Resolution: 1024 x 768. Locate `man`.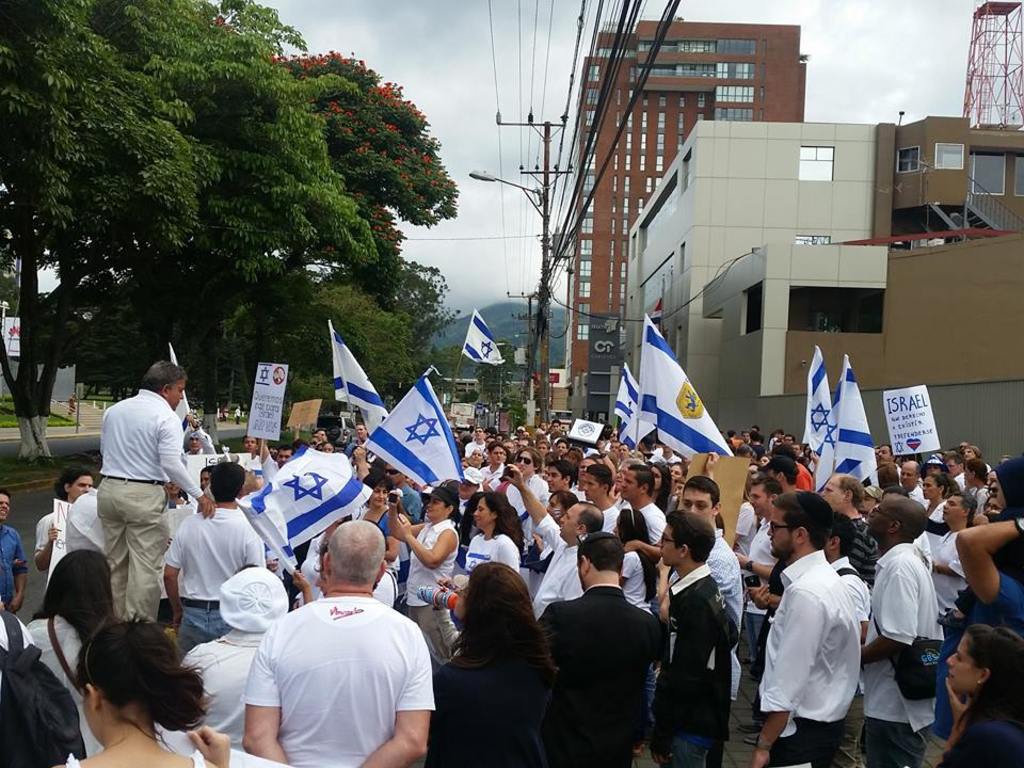
583,464,628,531.
